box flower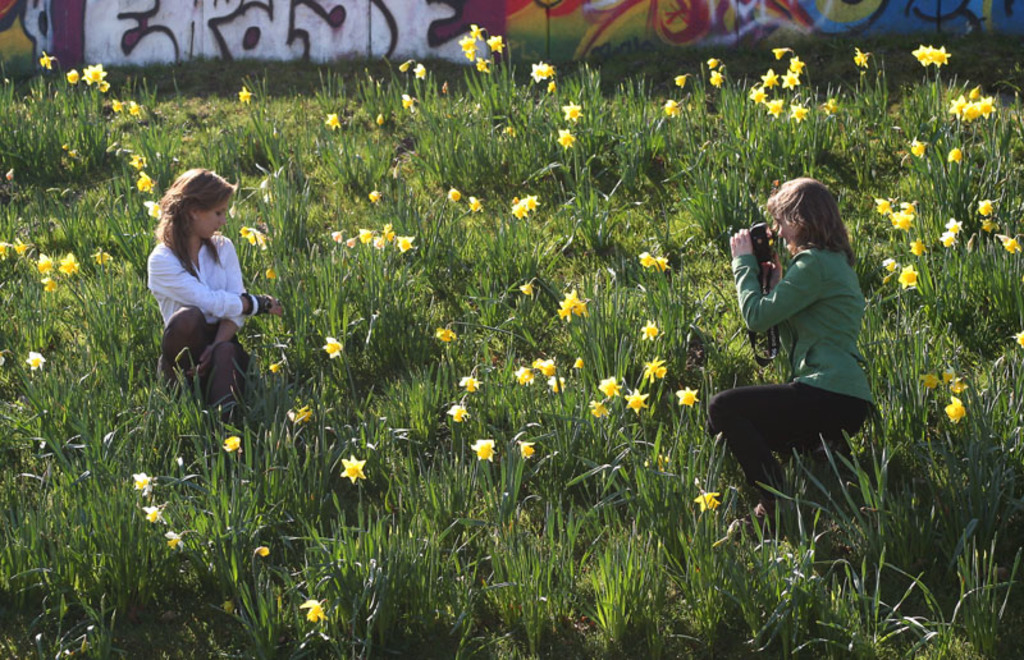
530,349,558,376
